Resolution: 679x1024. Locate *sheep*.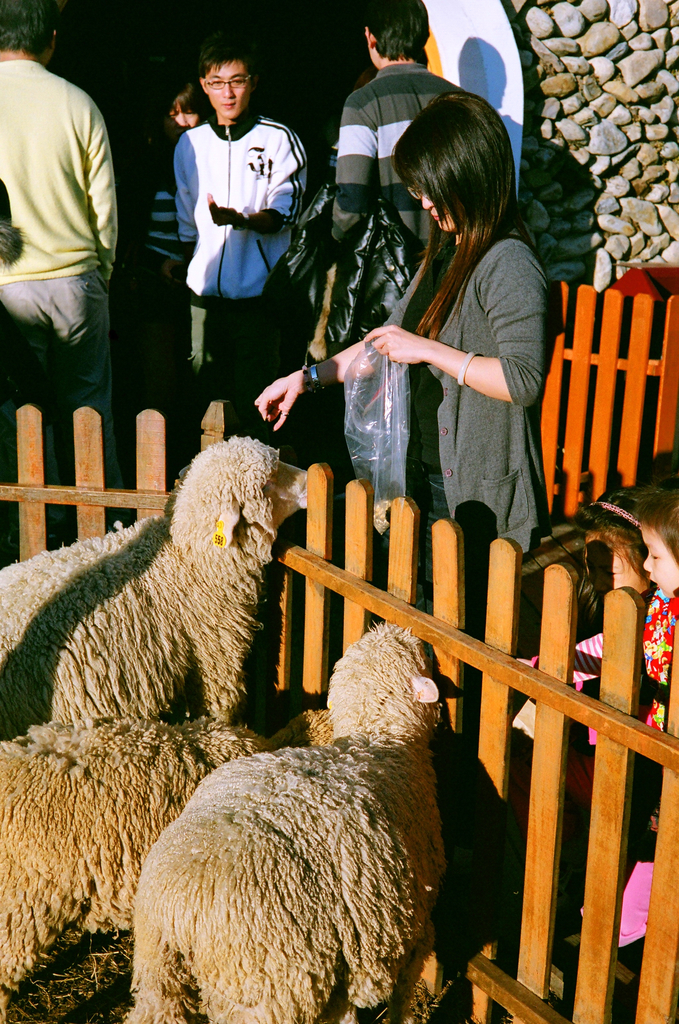
crop(0, 435, 307, 742).
